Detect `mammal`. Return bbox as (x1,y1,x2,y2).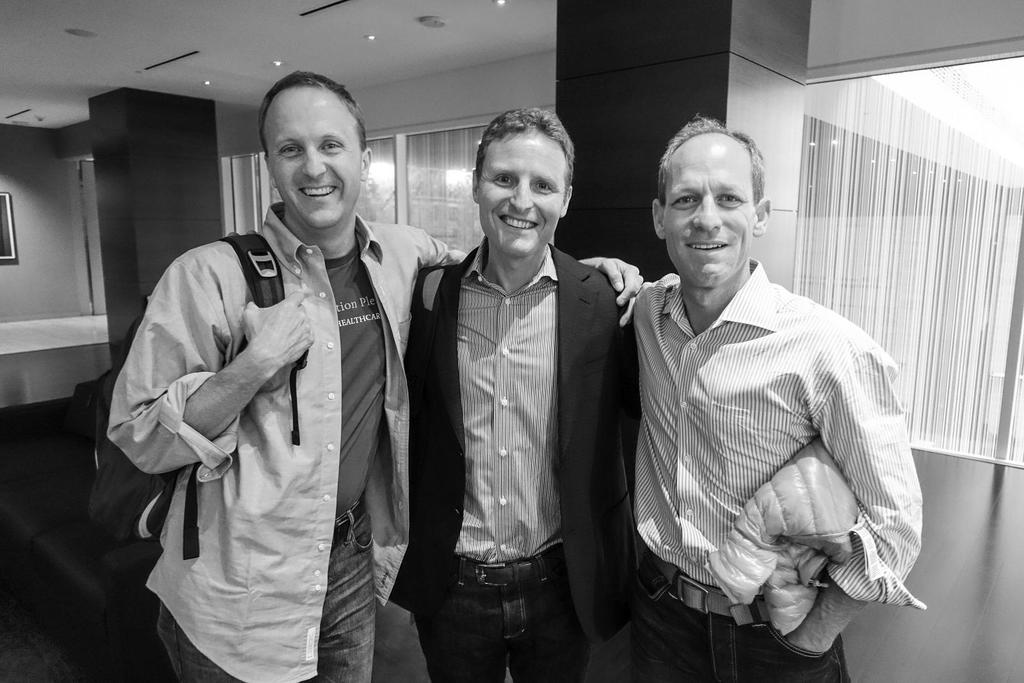
(412,101,632,682).
